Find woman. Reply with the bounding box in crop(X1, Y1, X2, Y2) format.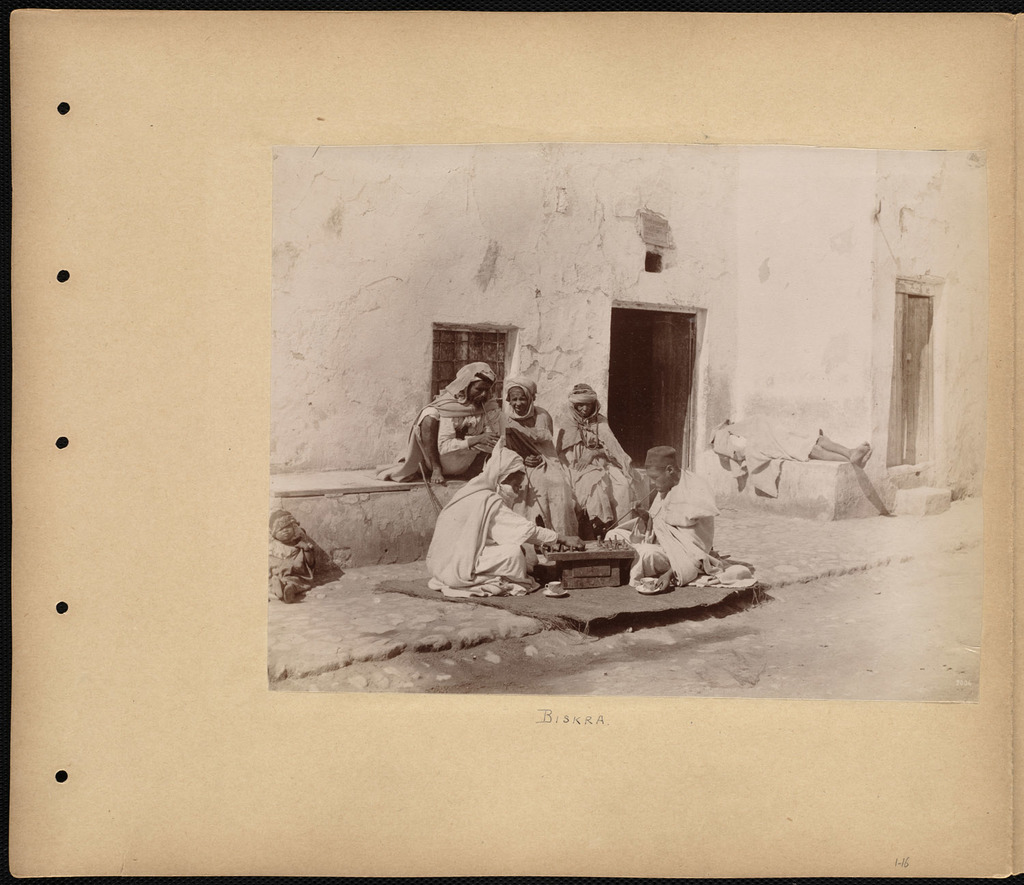
crop(552, 368, 634, 540).
